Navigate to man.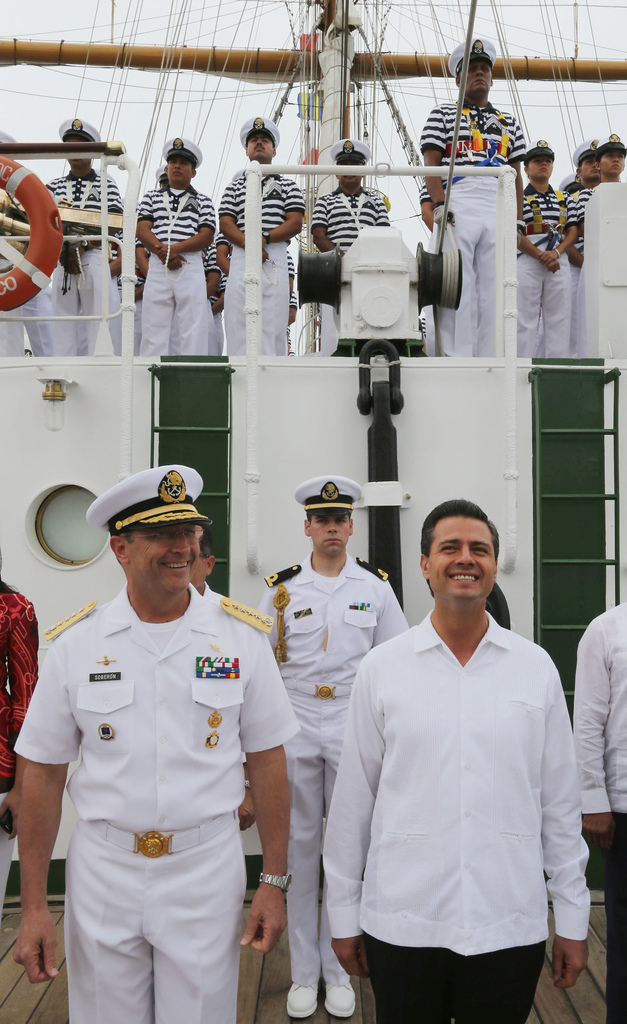
Navigation target: bbox=(12, 456, 297, 1023).
